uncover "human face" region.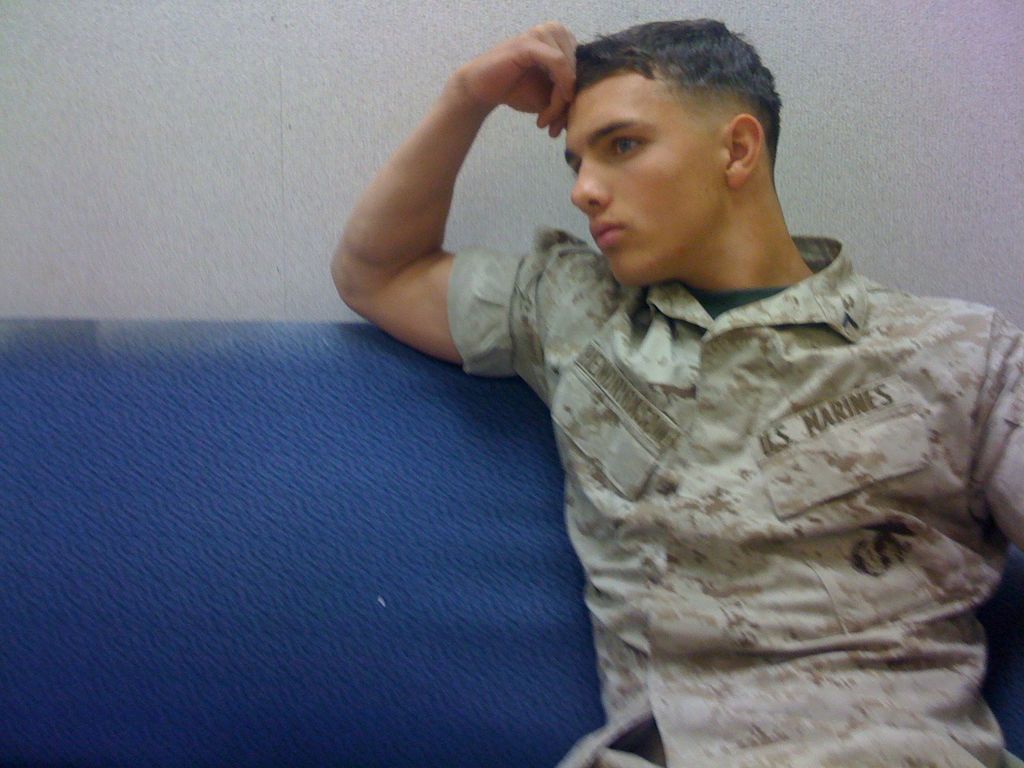
Uncovered: rect(564, 90, 717, 280).
